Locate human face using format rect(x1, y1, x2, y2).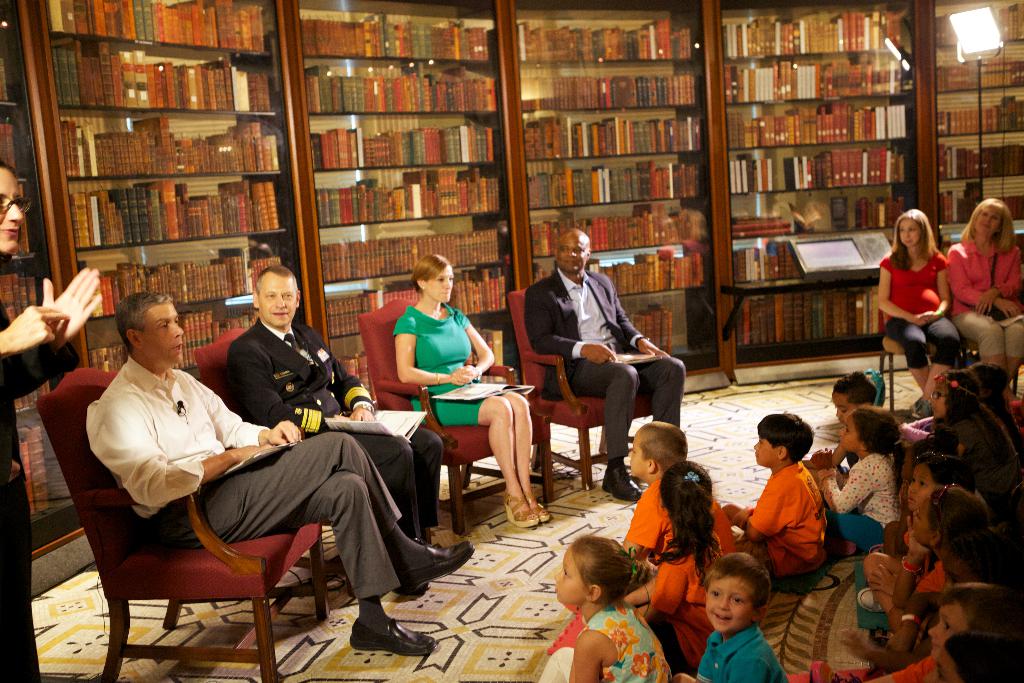
rect(839, 418, 861, 450).
